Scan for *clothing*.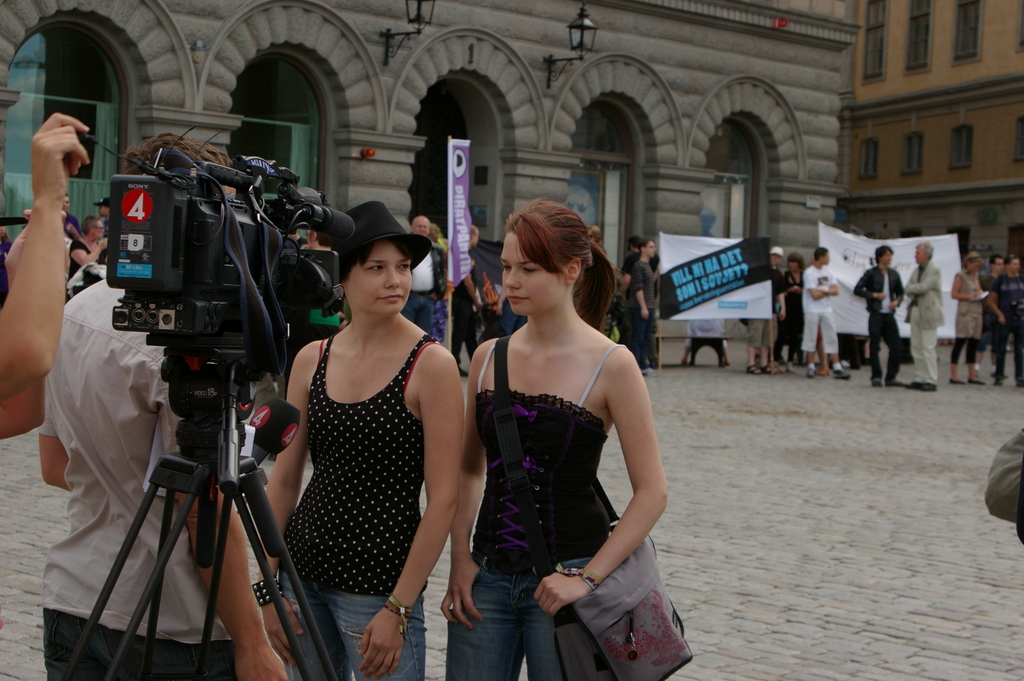
Scan result: <region>0, 214, 109, 310</region>.
